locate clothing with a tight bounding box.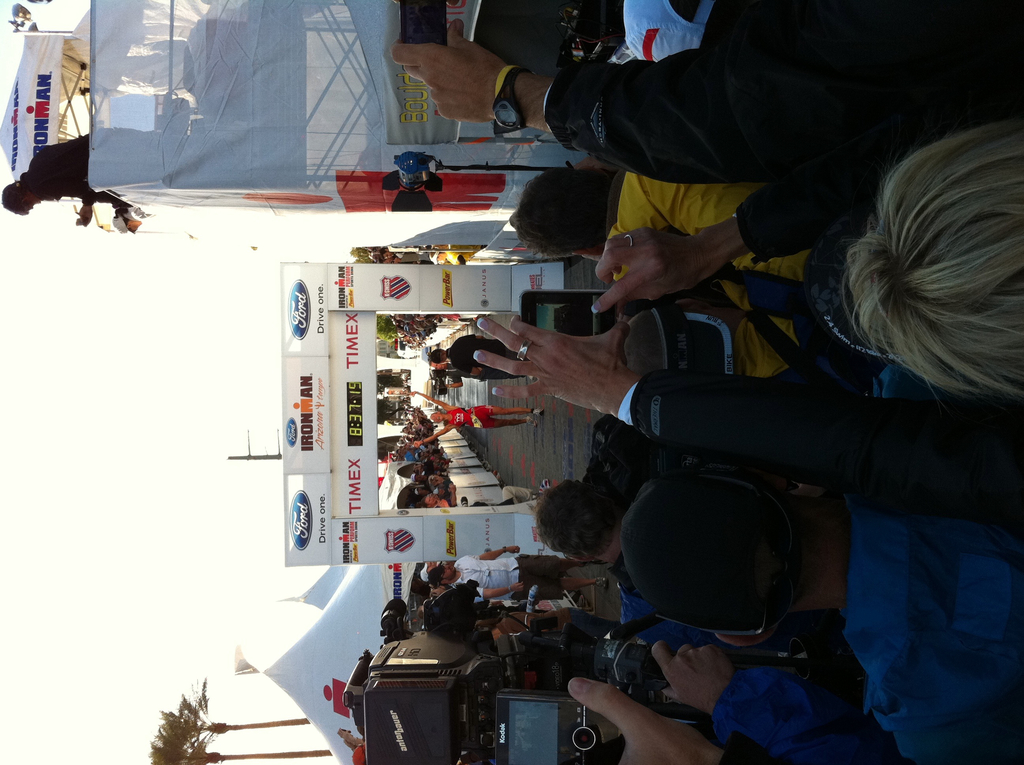
select_region(627, 380, 1023, 757).
